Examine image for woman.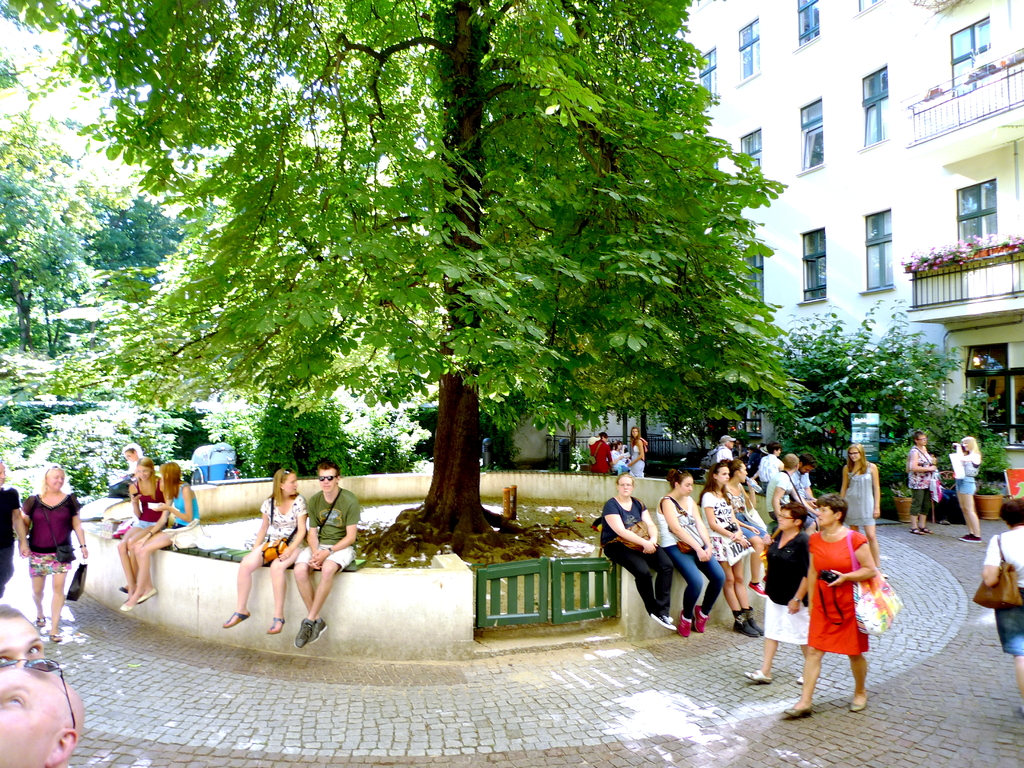
Examination result: box=[700, 463, 764, 637].
